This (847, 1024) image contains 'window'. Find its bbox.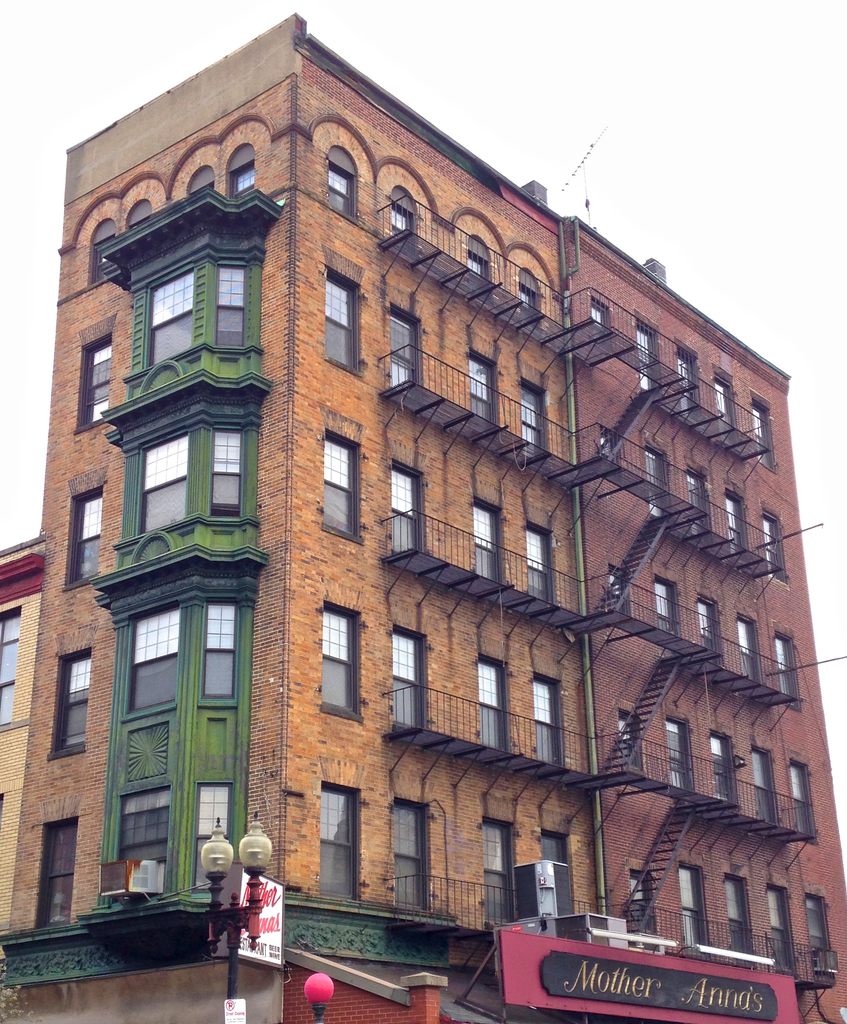
47:653:91:760.
